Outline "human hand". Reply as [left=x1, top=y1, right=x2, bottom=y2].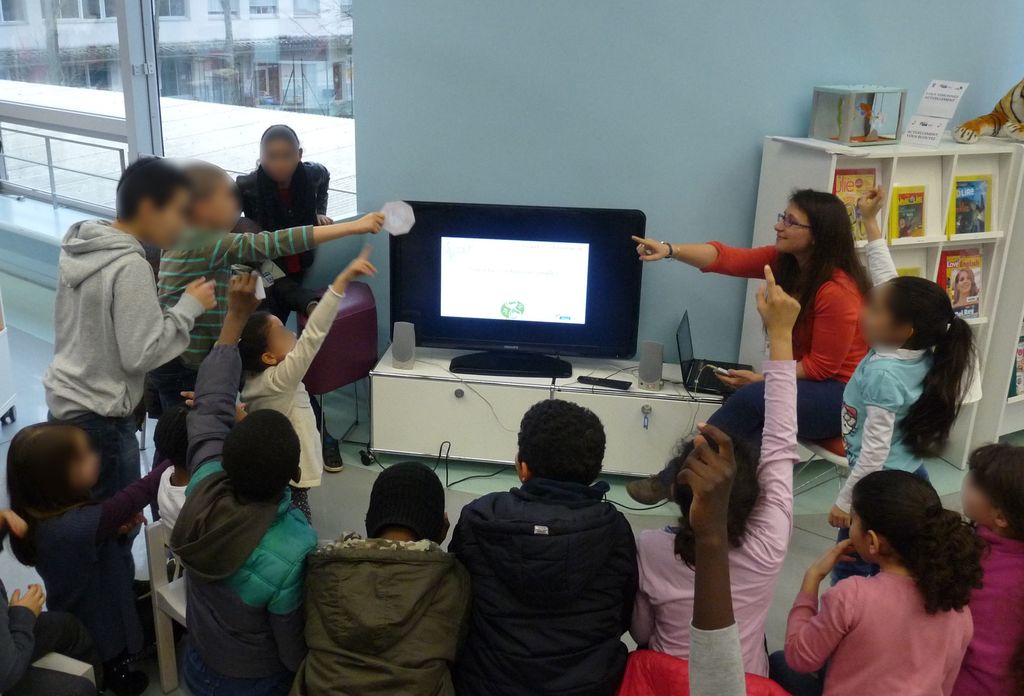
[left=756, top=262, right=801, bottom=328].
